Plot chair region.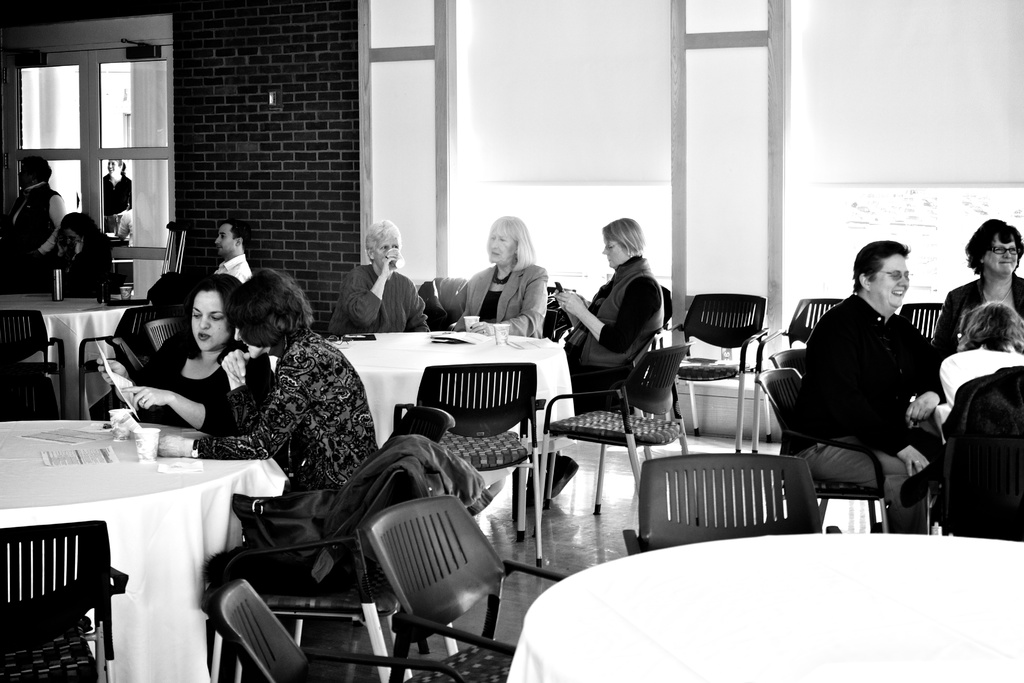
Plotted at pyautogui.locateOnScreen(540, 286, 579, 340).
